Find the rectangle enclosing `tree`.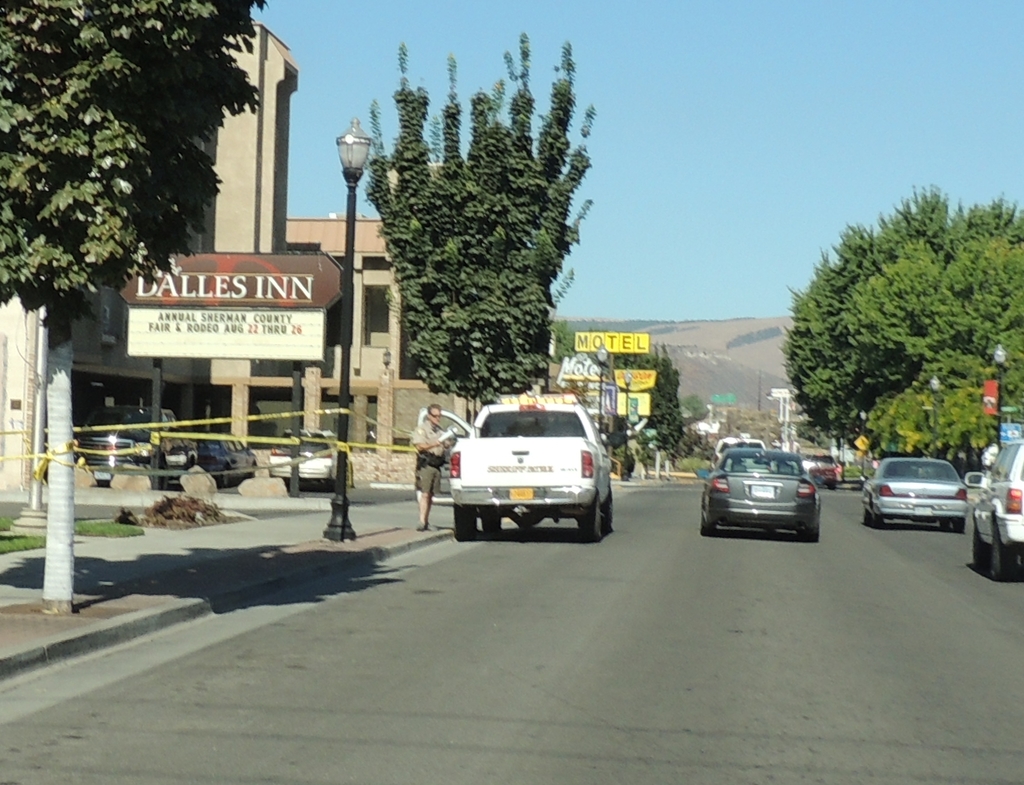
(x1=846, y1=380, x2=975, y2=471).
